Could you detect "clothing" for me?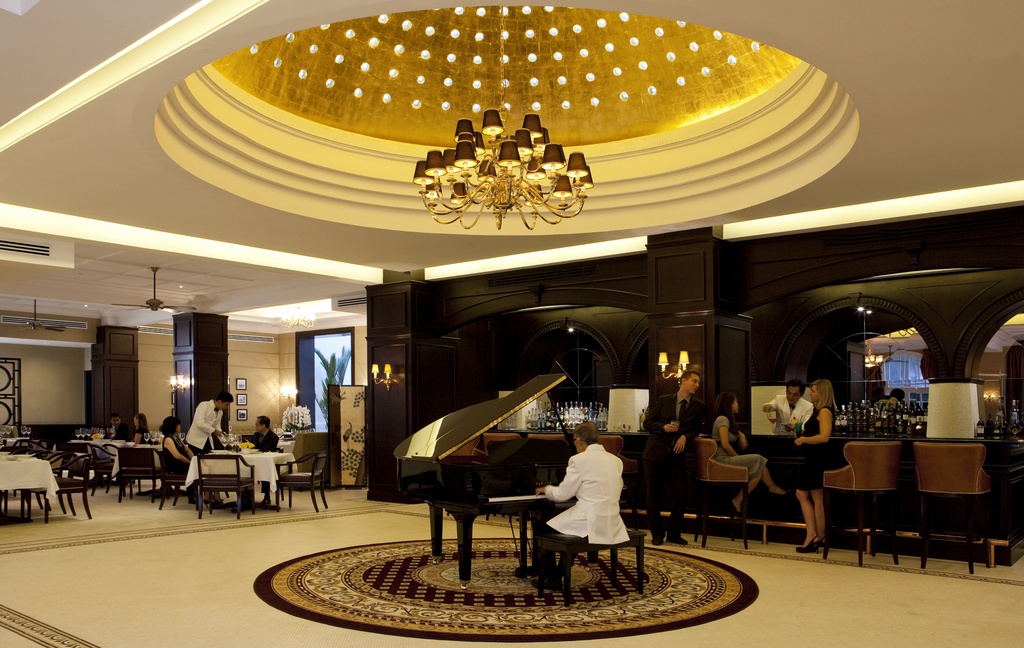
Detection result: bbox=[550, 448, 638, 566].
